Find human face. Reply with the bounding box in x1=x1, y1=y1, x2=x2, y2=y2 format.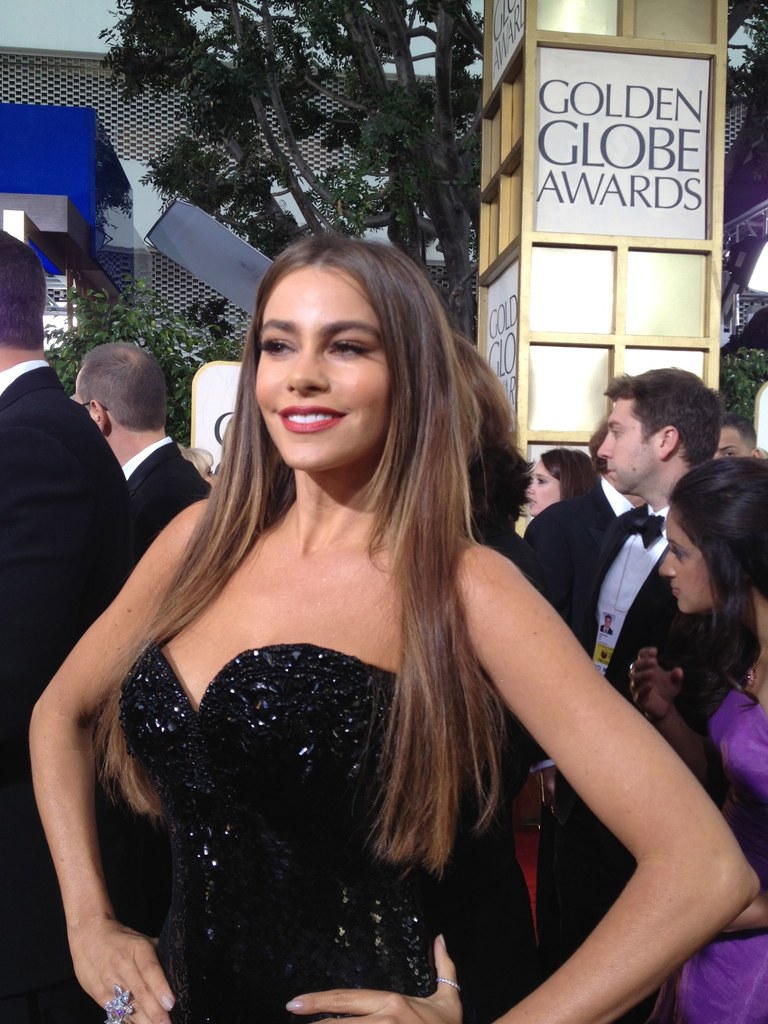
x1=602, y1=387, x2=665, y2=495.
